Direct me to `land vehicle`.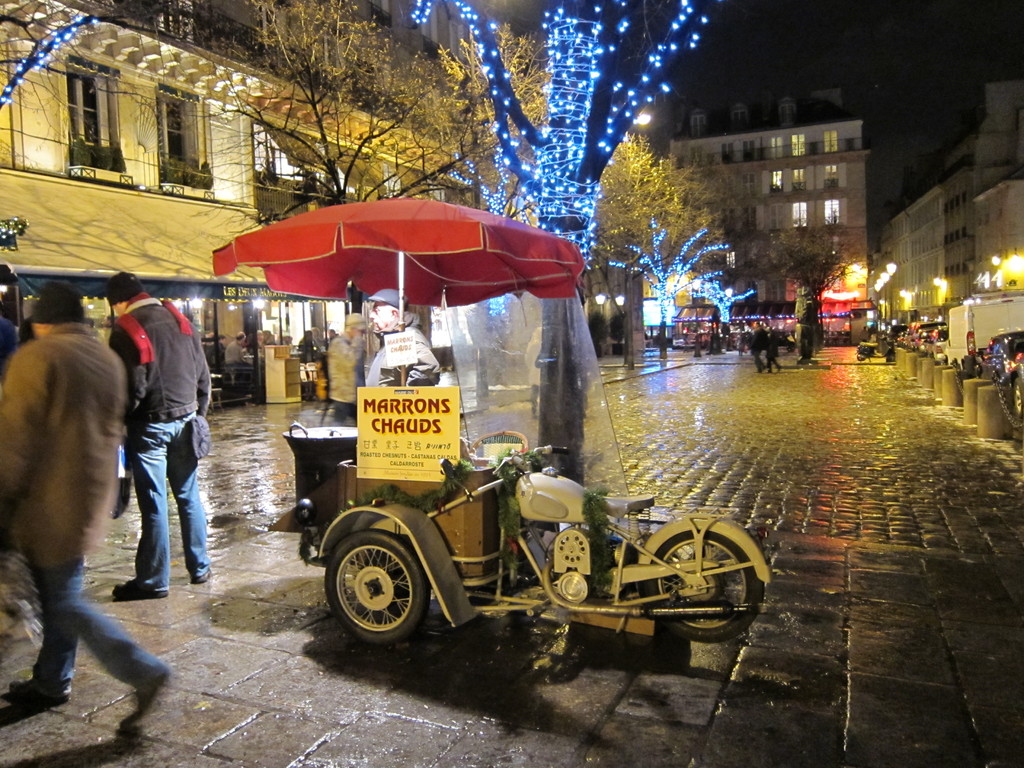
Direction: (left=312, top=437, right=767, bottom=675).
